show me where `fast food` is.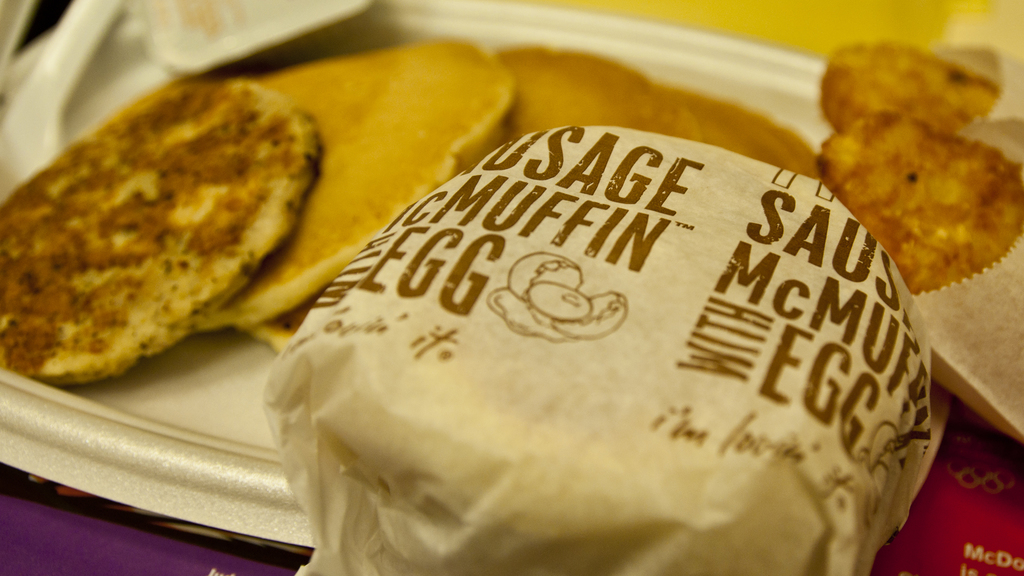
`fast food` is at BBox(818, 38, 1005, 132).
